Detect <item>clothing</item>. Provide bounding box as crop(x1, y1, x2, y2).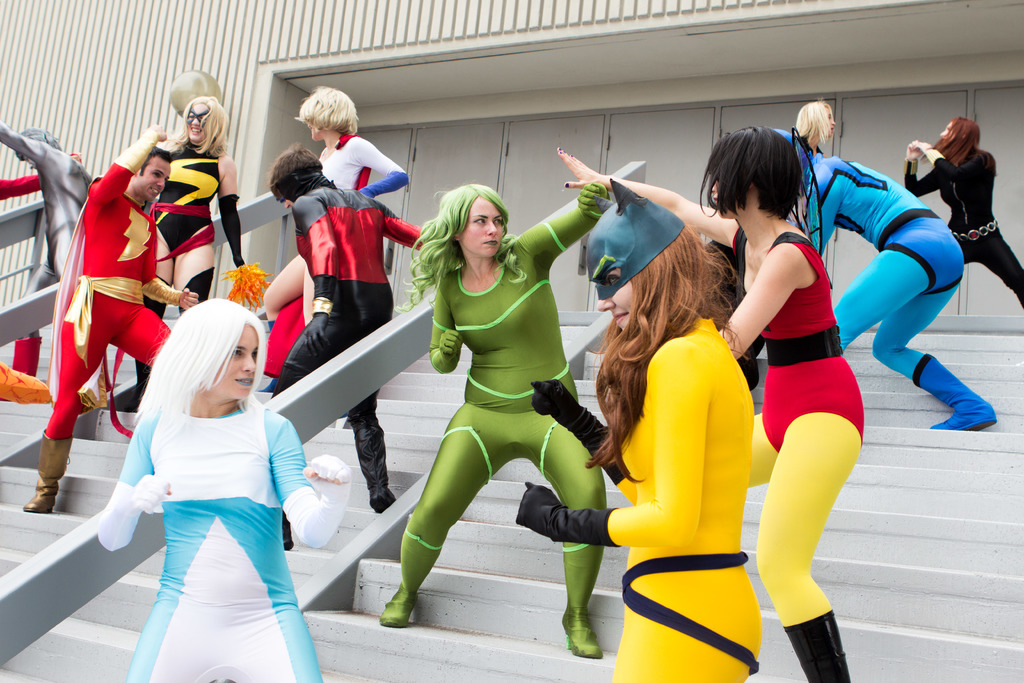
crop(904, 149, 1023, 313).
